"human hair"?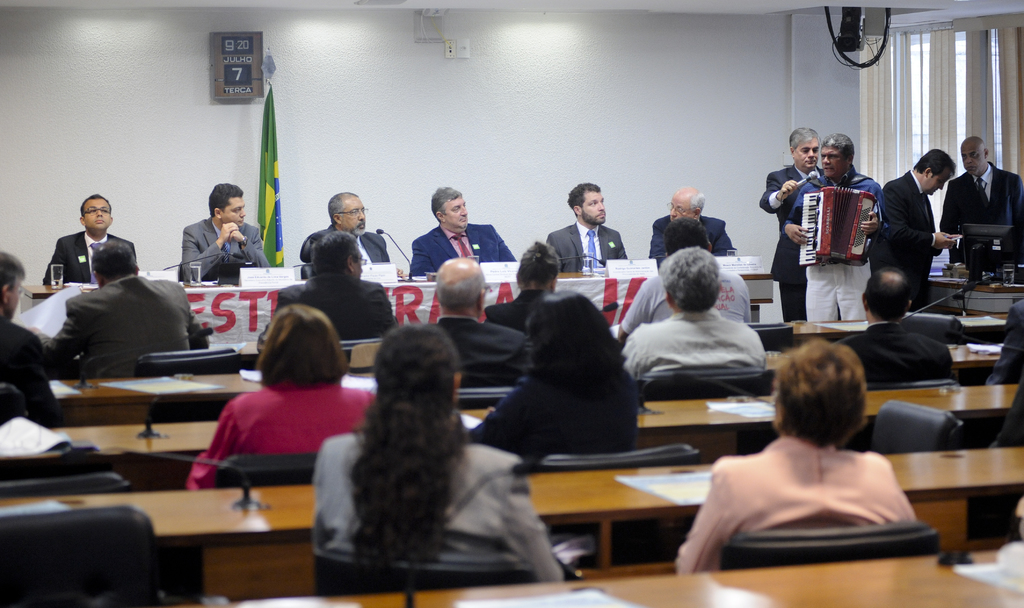
rect(435, 273, 488, 313)
